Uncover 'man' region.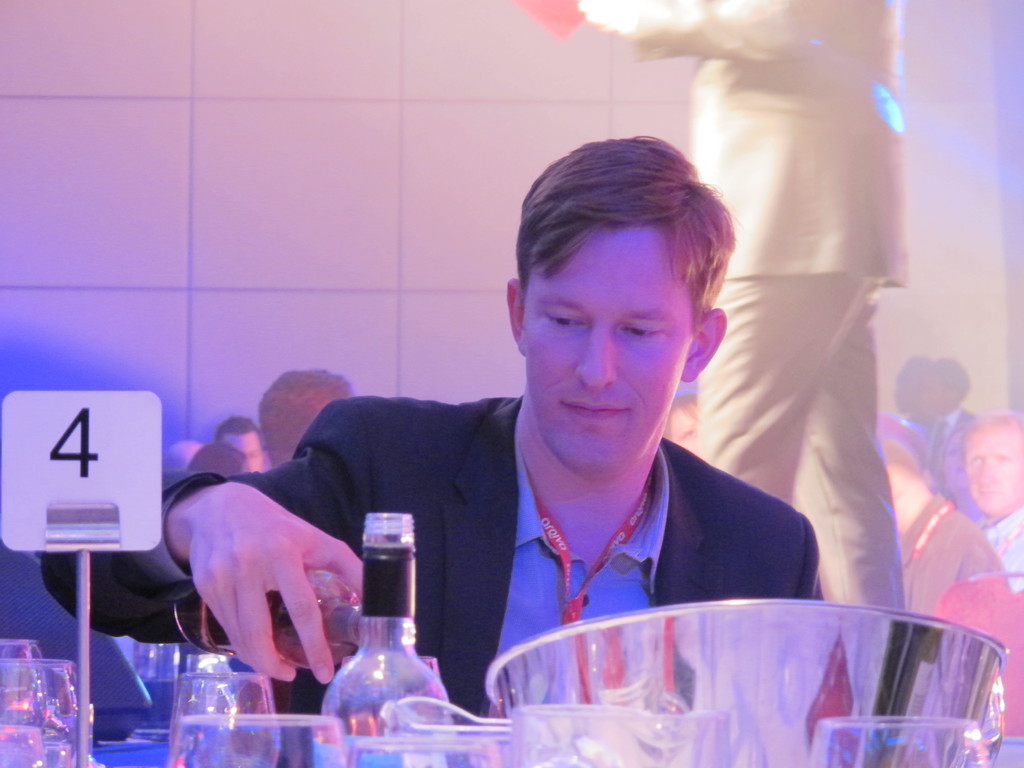
Uncovered: bbox=[253, 368, 357, 472].
